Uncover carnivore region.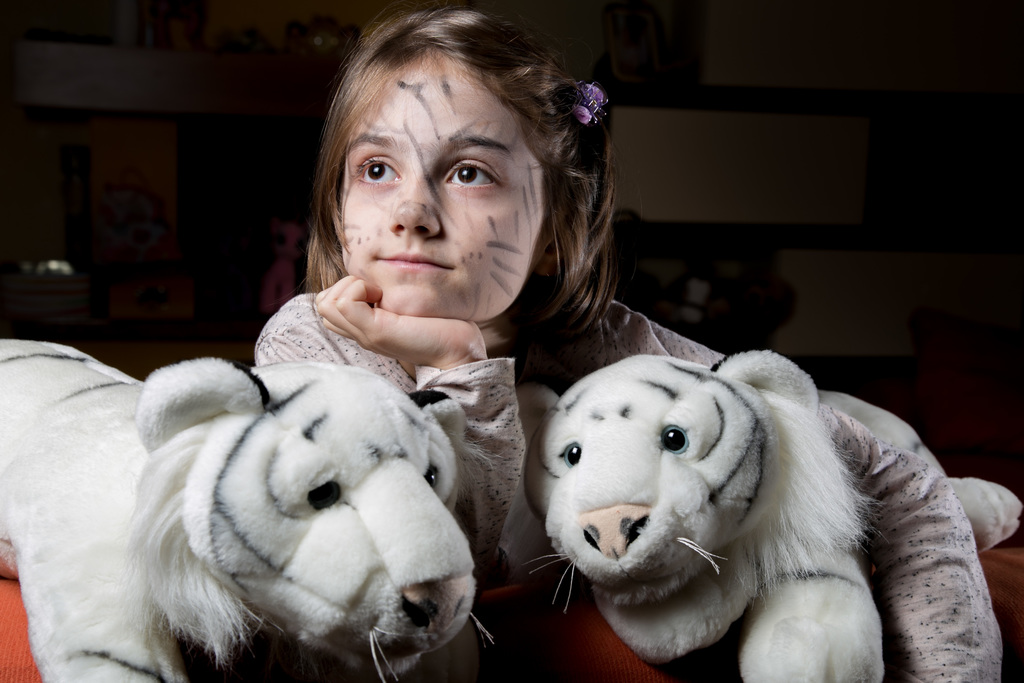
Uncovered: (252,0,1007,682).
